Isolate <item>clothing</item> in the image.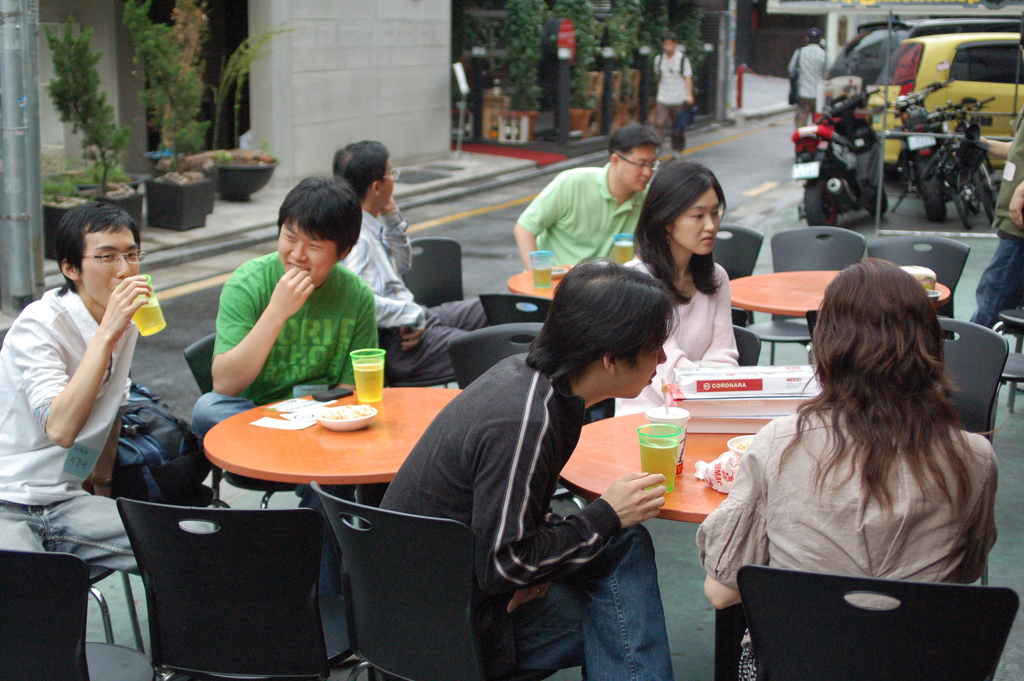
Isolated region: [x1=655, y1=51, x2=690, y2=160].
